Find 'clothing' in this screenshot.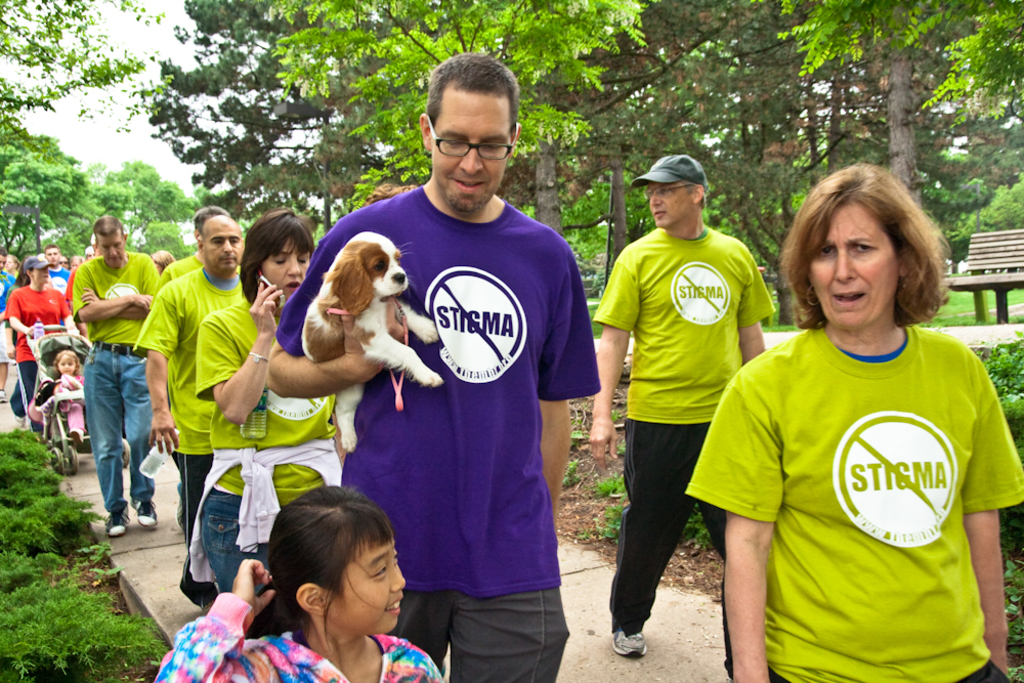
The bounding box for 'clothing' is <region>68, 247, 161, 509</region>.
